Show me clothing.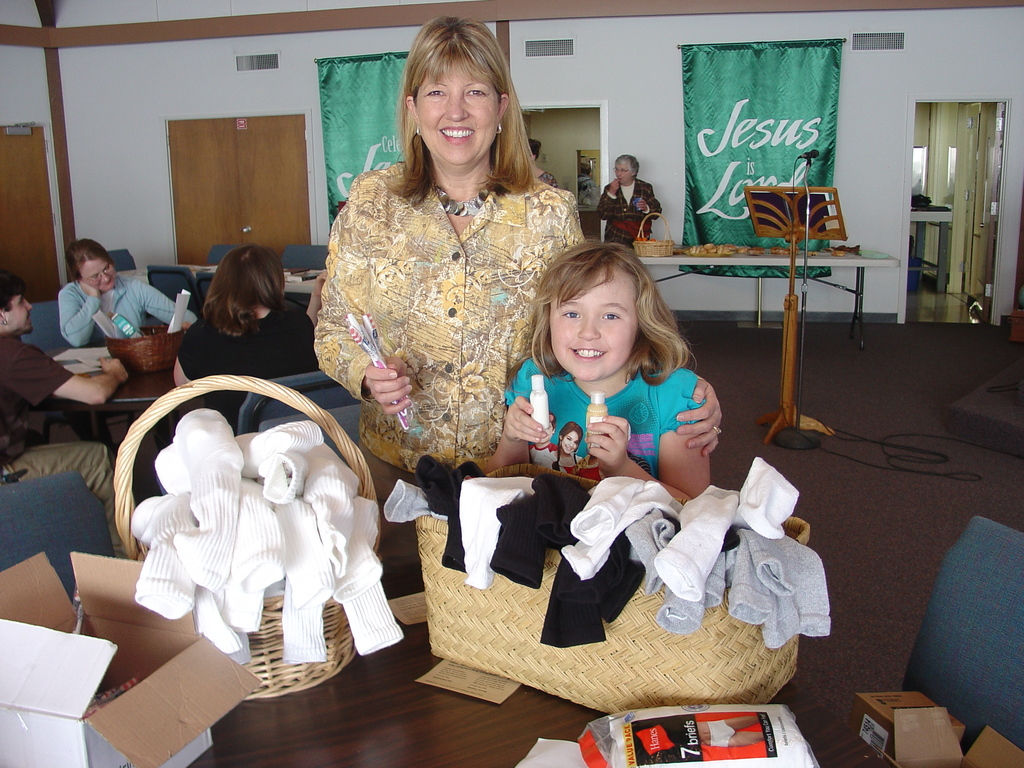
clothing is here: bbox=(329, 118, 584, 513).
